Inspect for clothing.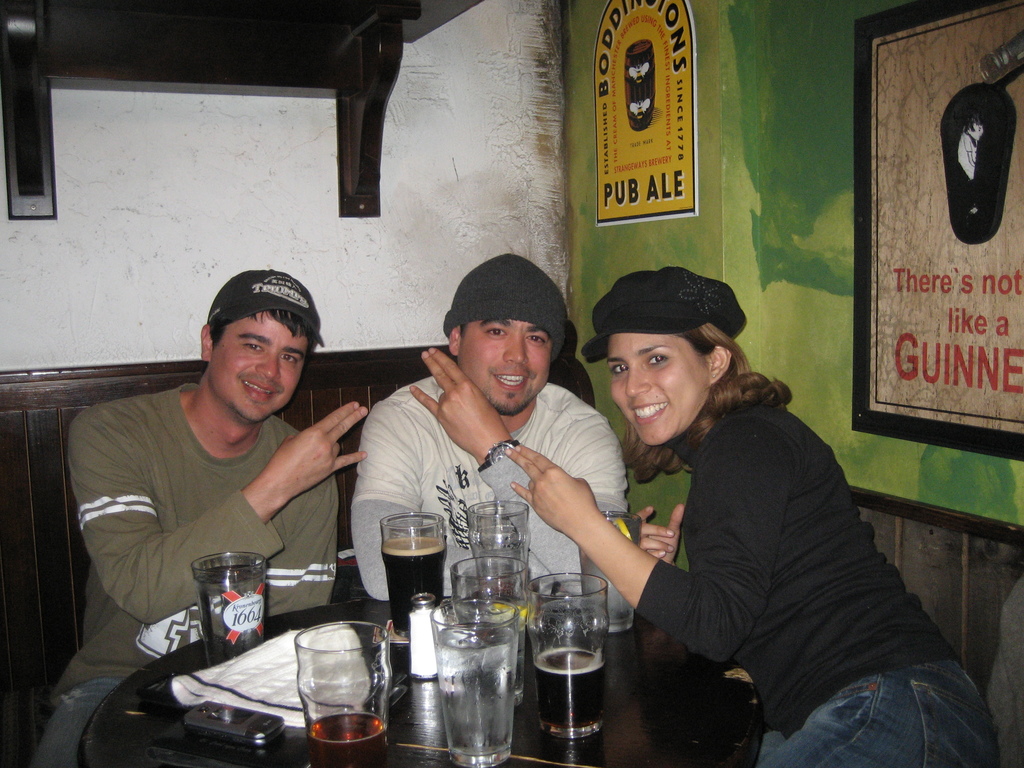
Inspection: [576,339,956,762].
